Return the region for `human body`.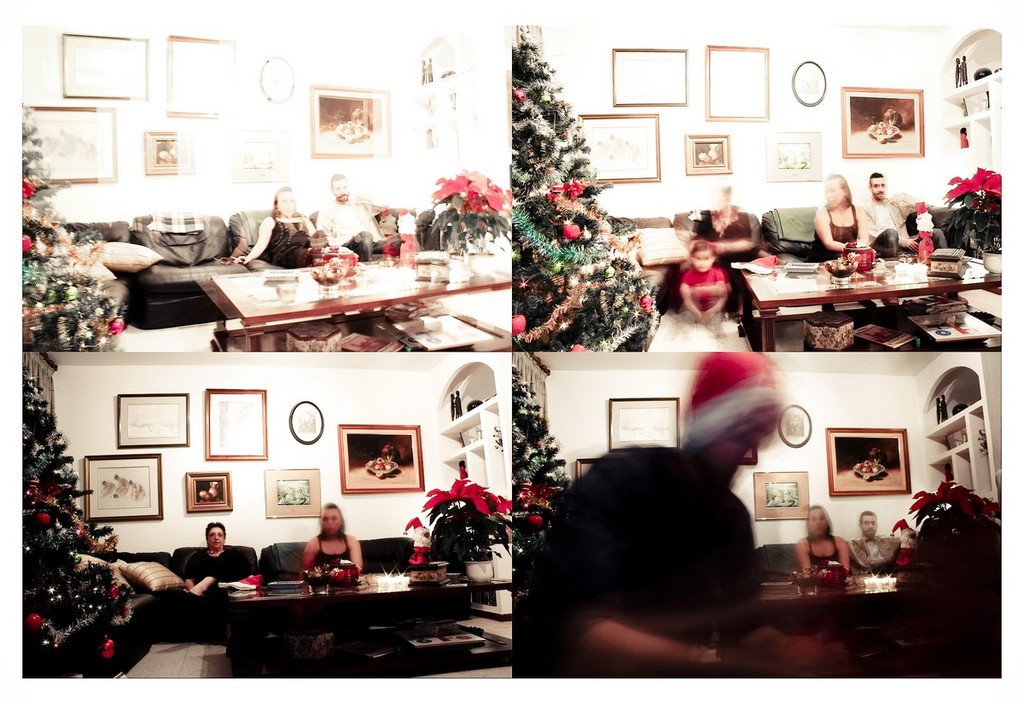
[166, 537, 236, 631].
